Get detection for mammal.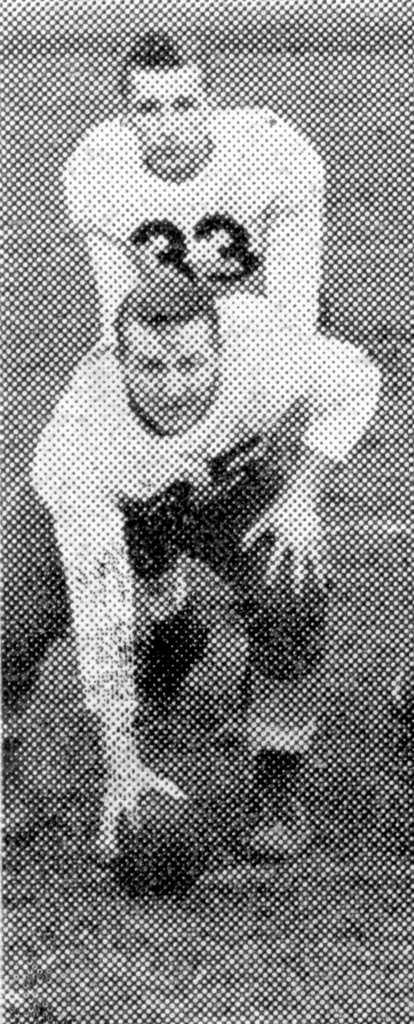
Detection: crop(65, 15, 344, 697).
